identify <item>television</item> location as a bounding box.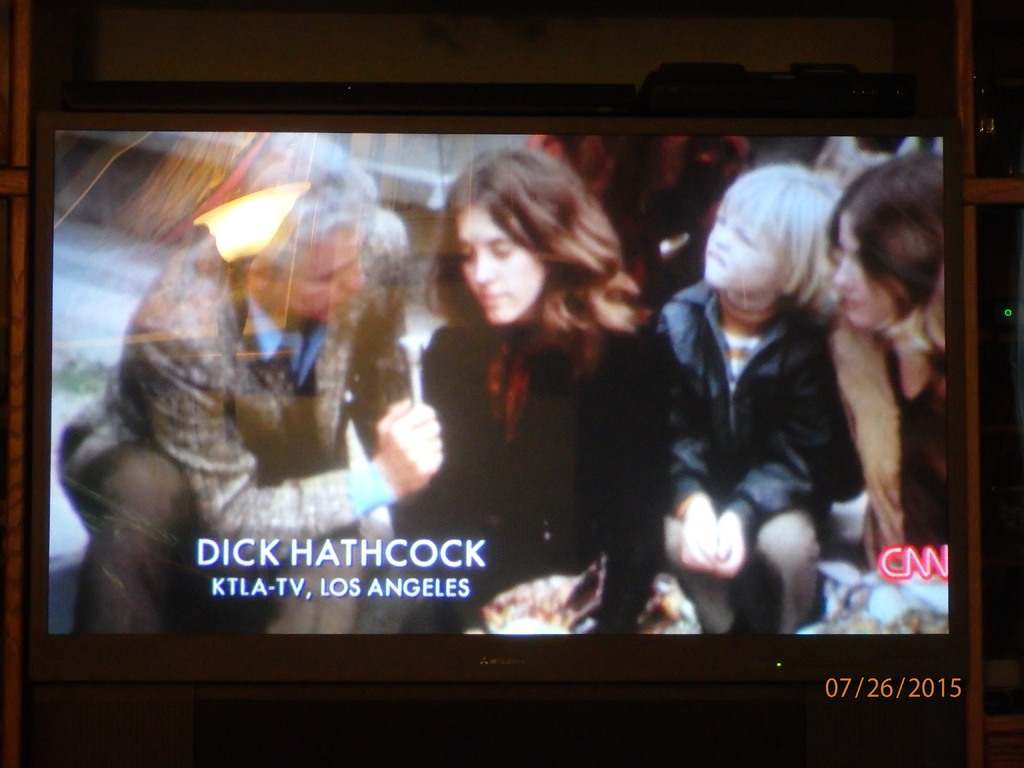
{"x1": 36, "y1": 113, "x2": 968, "y2": 701}.
